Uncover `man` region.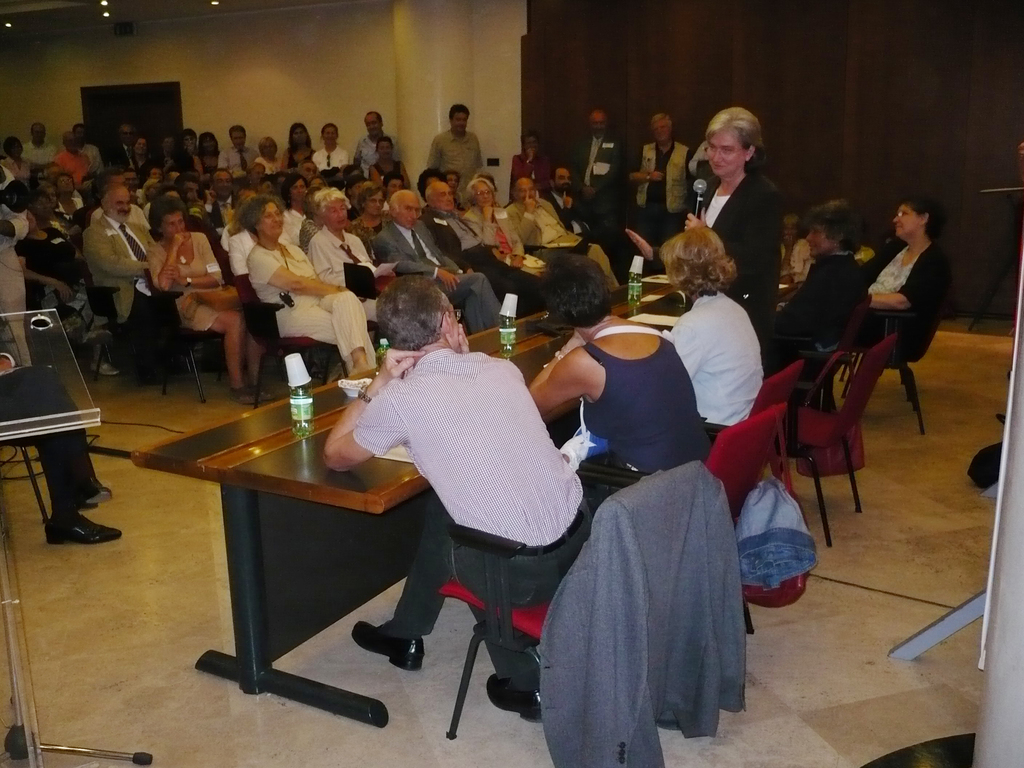
Uncovered: 421 100 491 187.
